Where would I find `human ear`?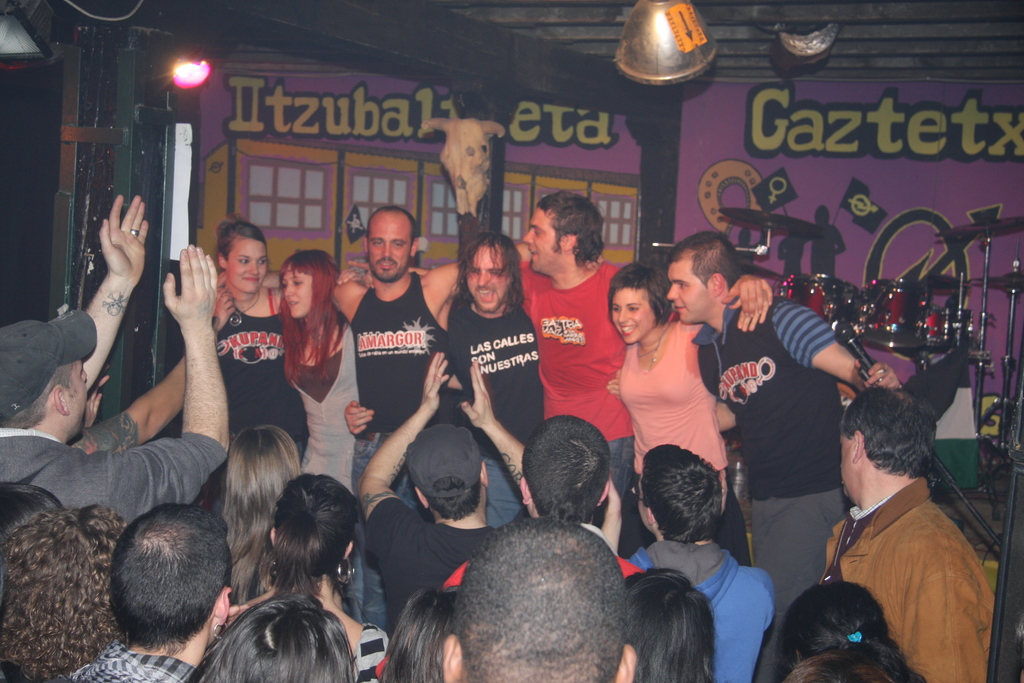
At Rect(614, 643, 640, 682).
